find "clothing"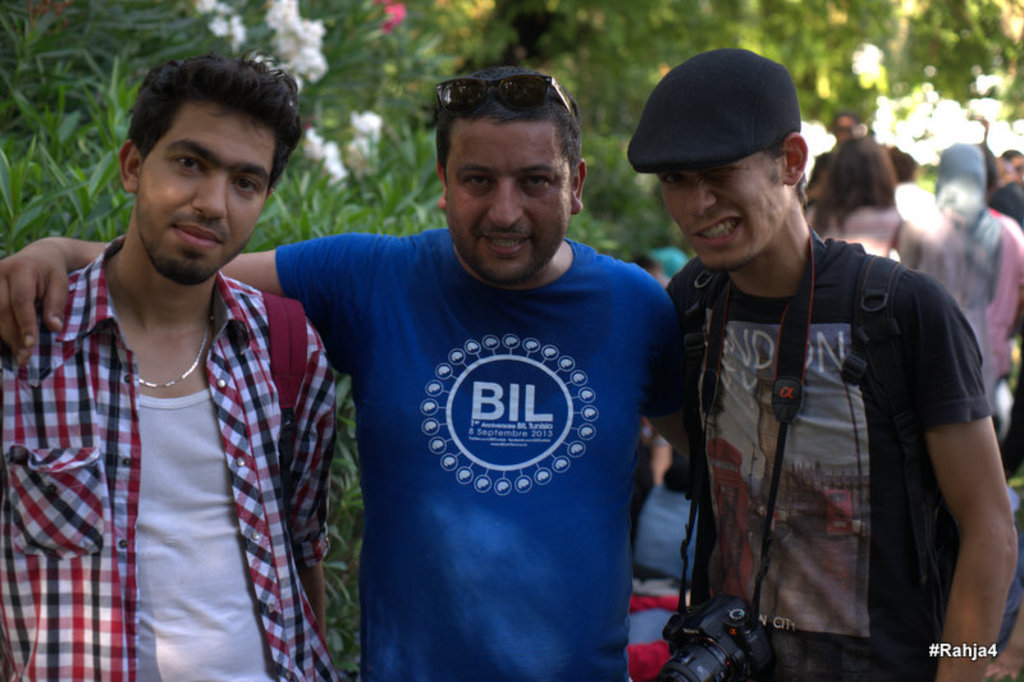
[left=0, top=234, right=339, bottom=681]
